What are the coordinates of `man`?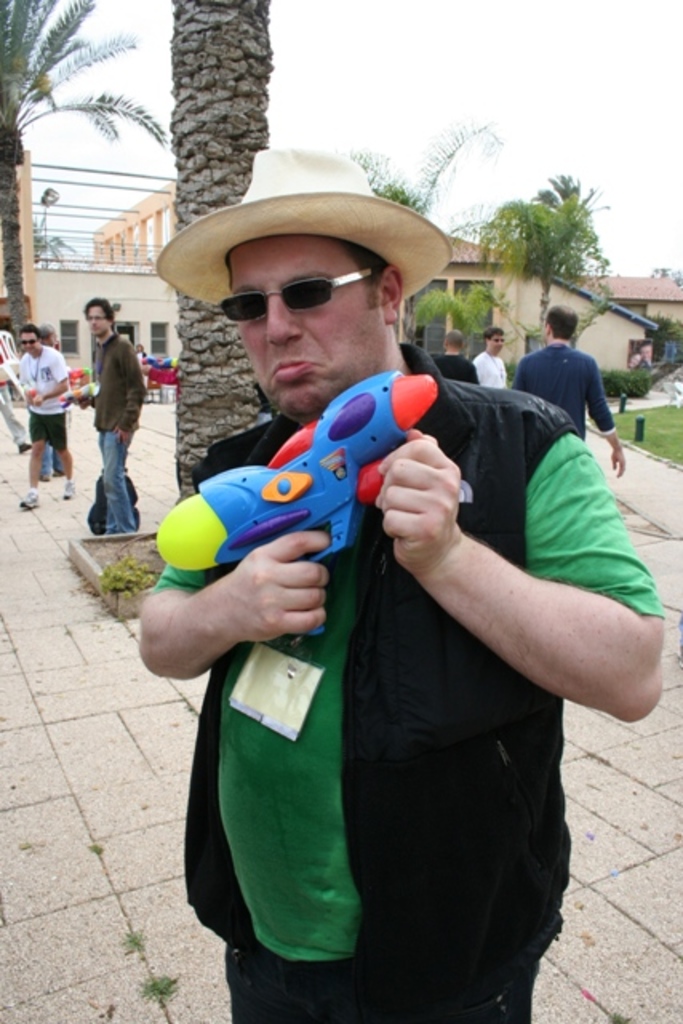
473/325/505/387.
